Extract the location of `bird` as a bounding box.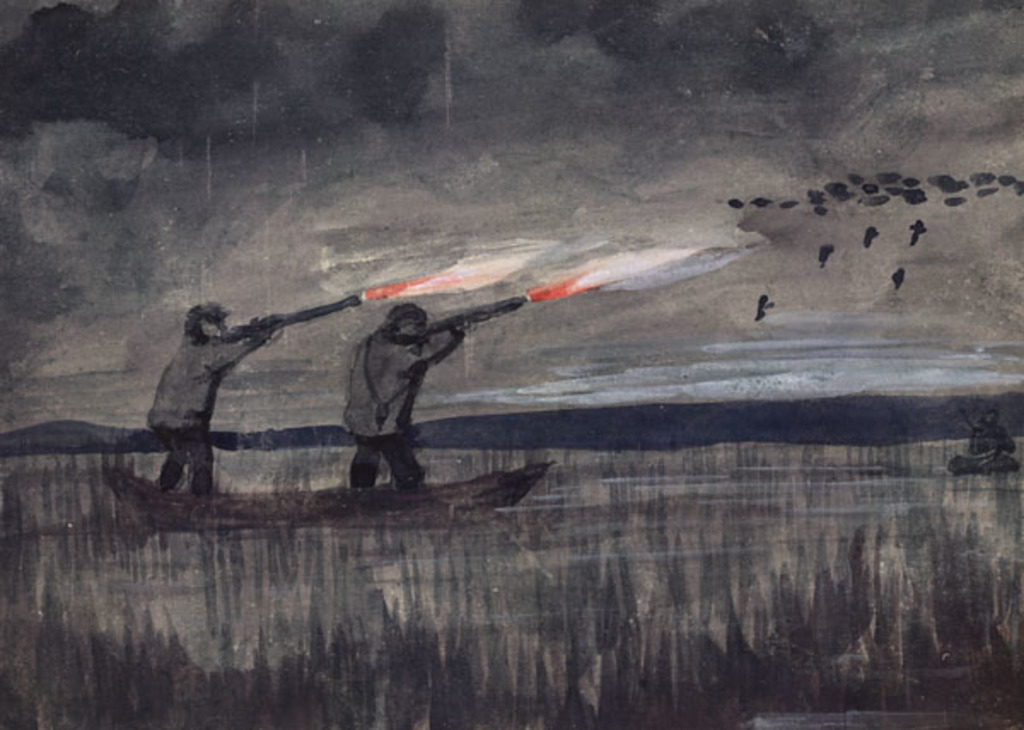
{"left": 816, "top": 239, "right": 836, "bottom": 271}.
